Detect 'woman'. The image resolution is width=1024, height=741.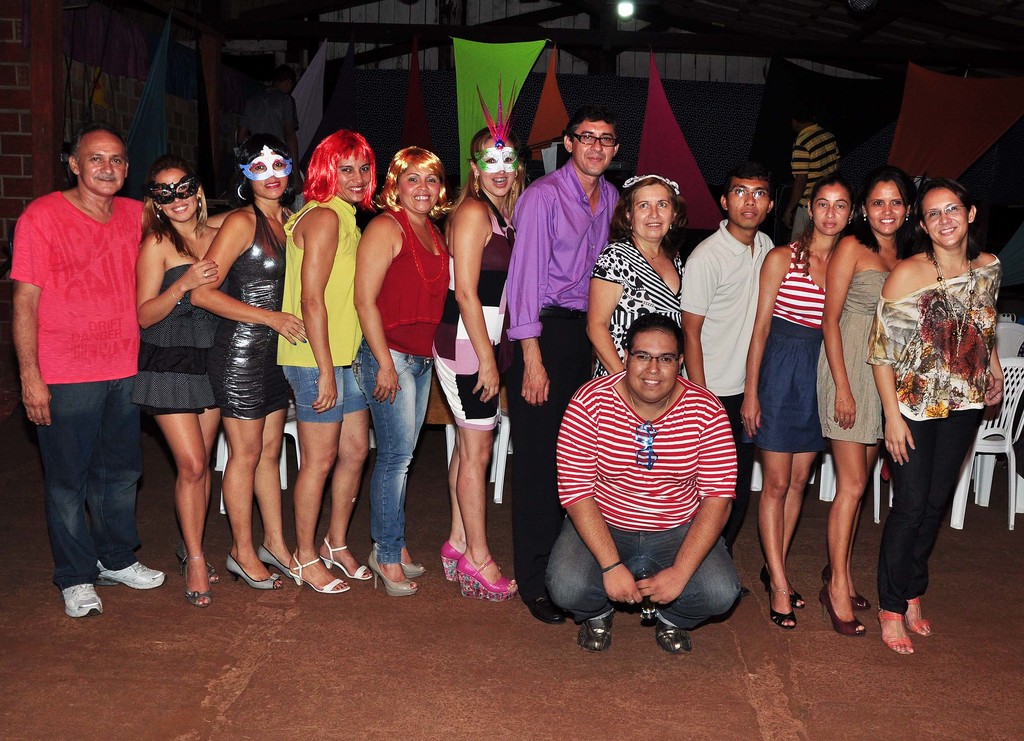
box=[189, 130, 295, 588].
